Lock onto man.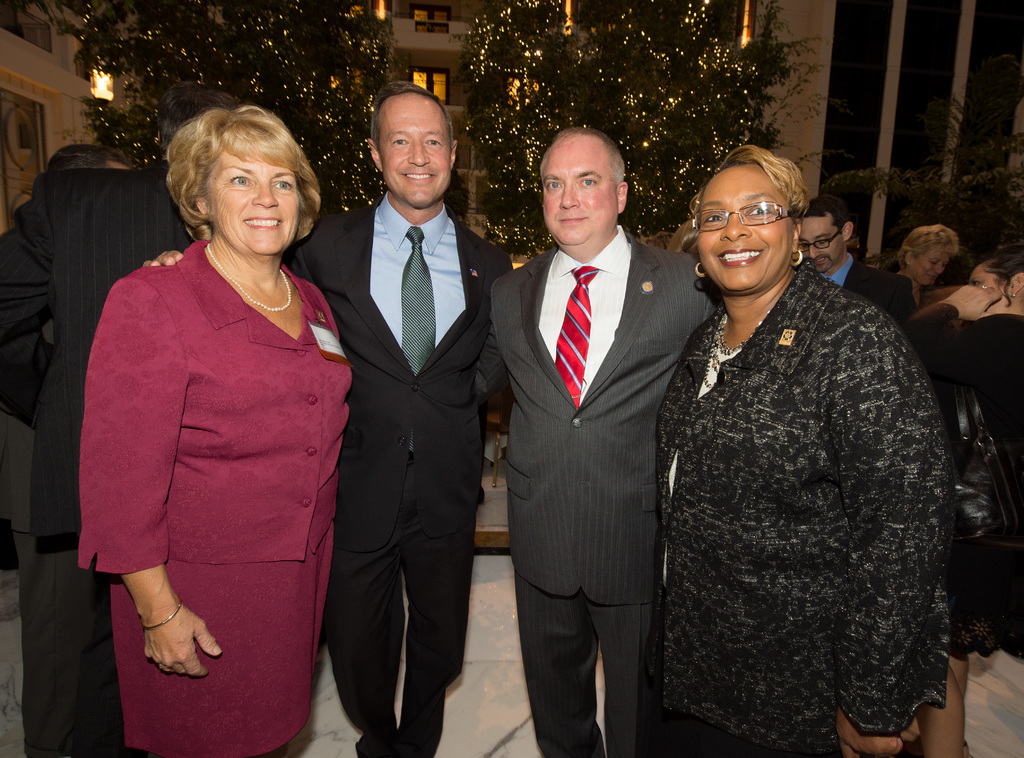
Locked: <box>470,122,729,757</box>.
